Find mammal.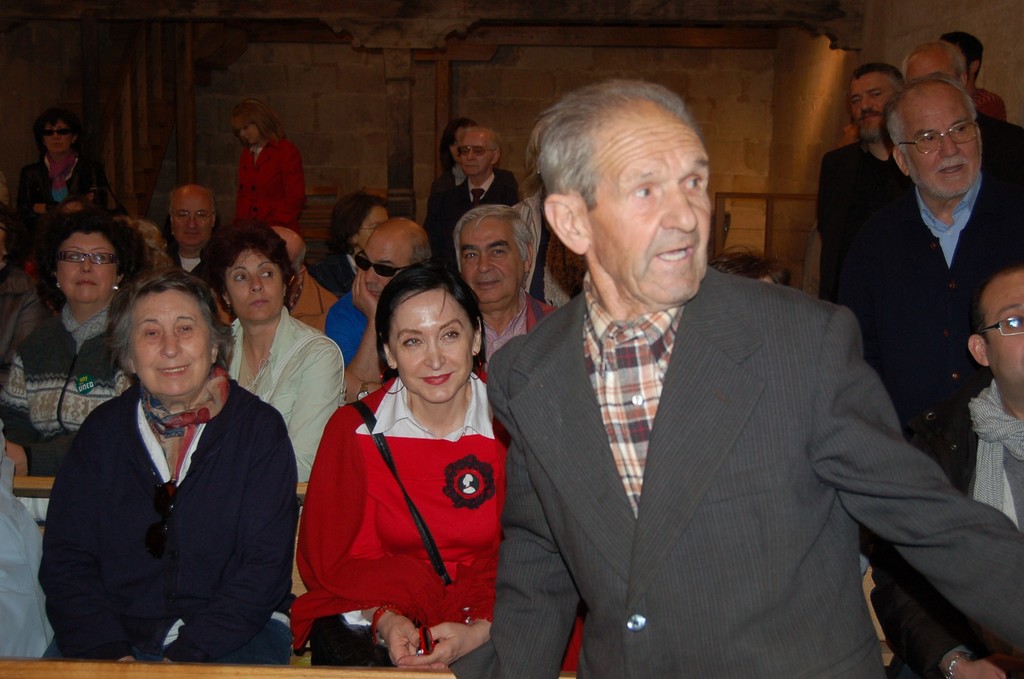
31, 276, 305, 660.
